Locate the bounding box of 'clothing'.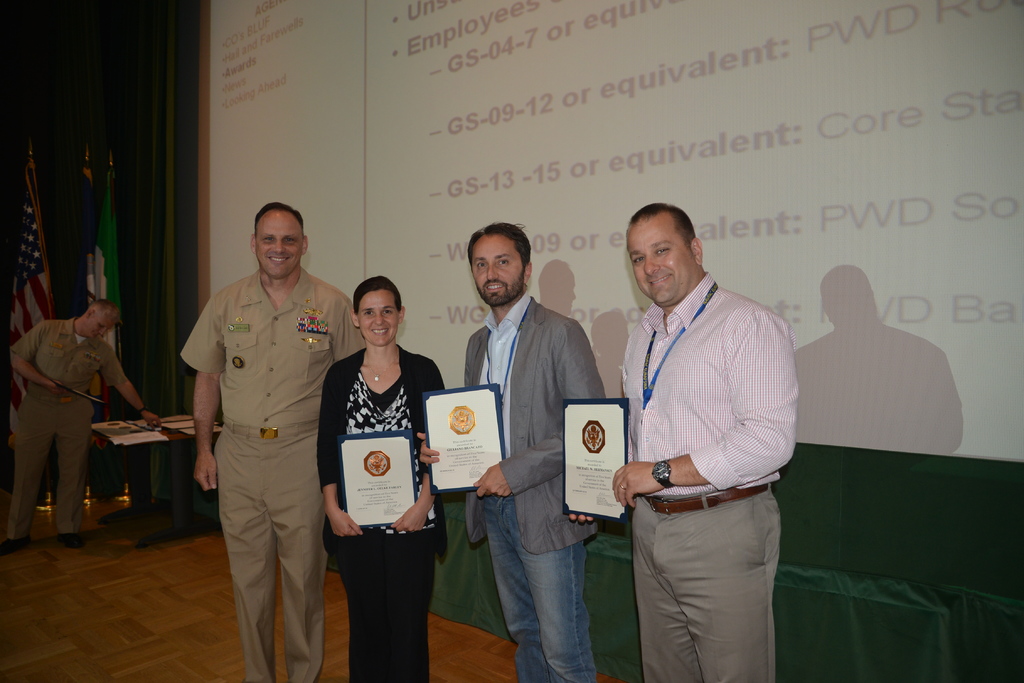
Bounding box: bbox=(0, 320, 125, 542).
